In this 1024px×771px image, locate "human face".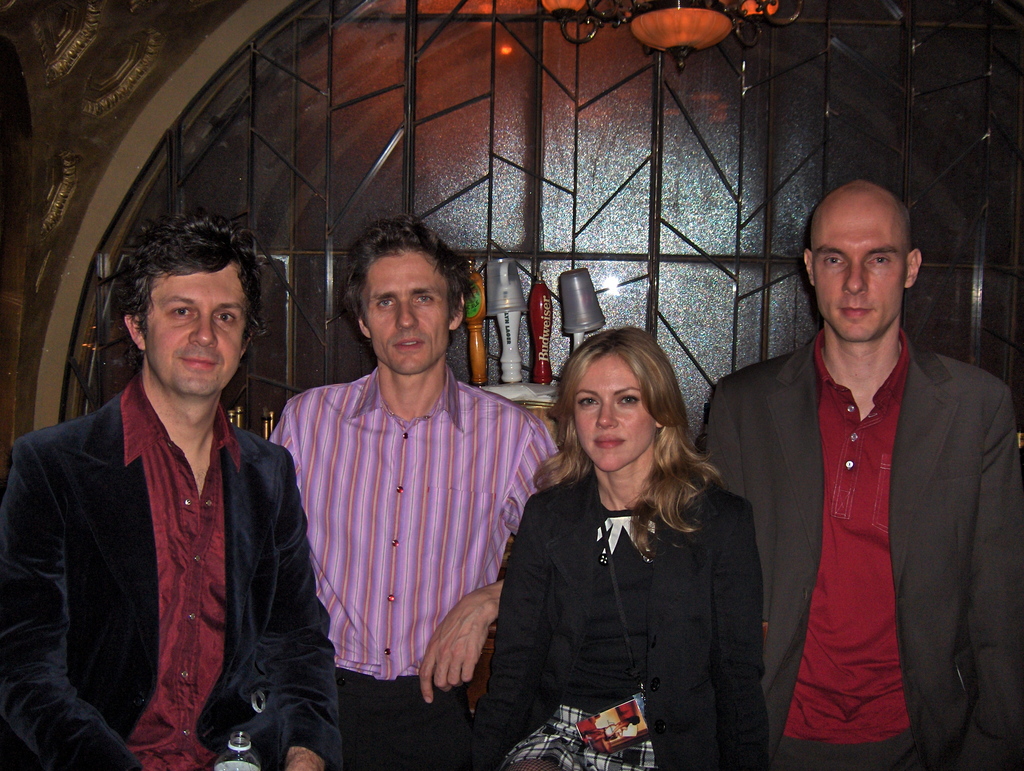
Bounding box: 807, 204, 907, 341.
